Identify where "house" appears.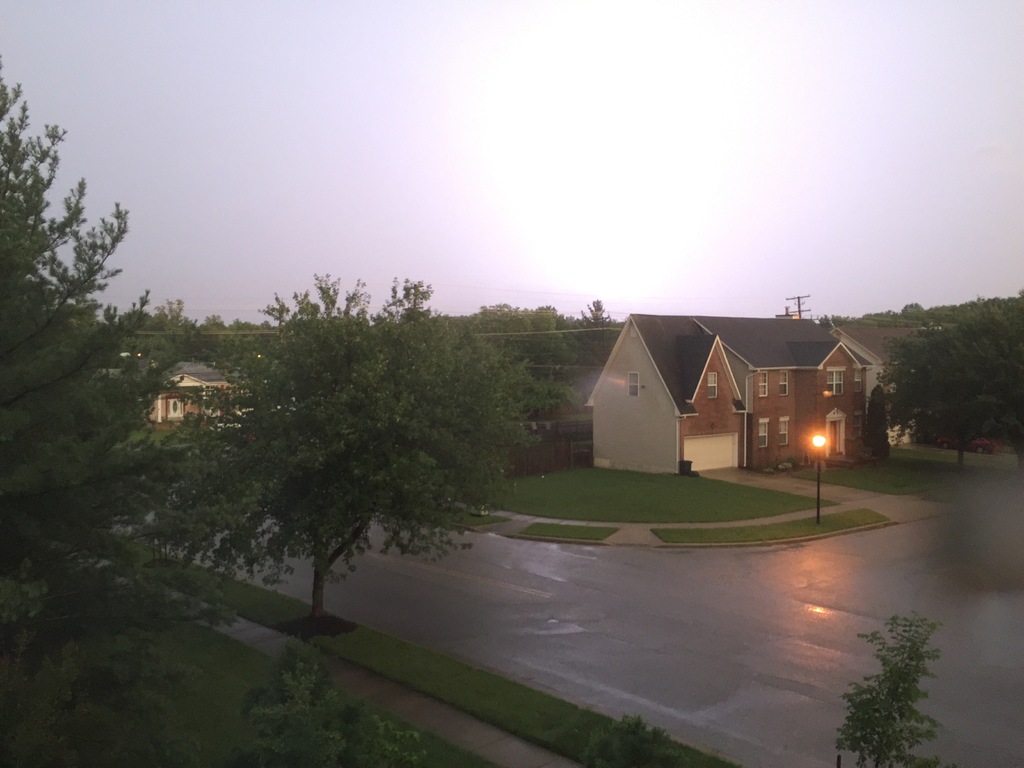
Appears at detection(149, 348, 235, 437).
